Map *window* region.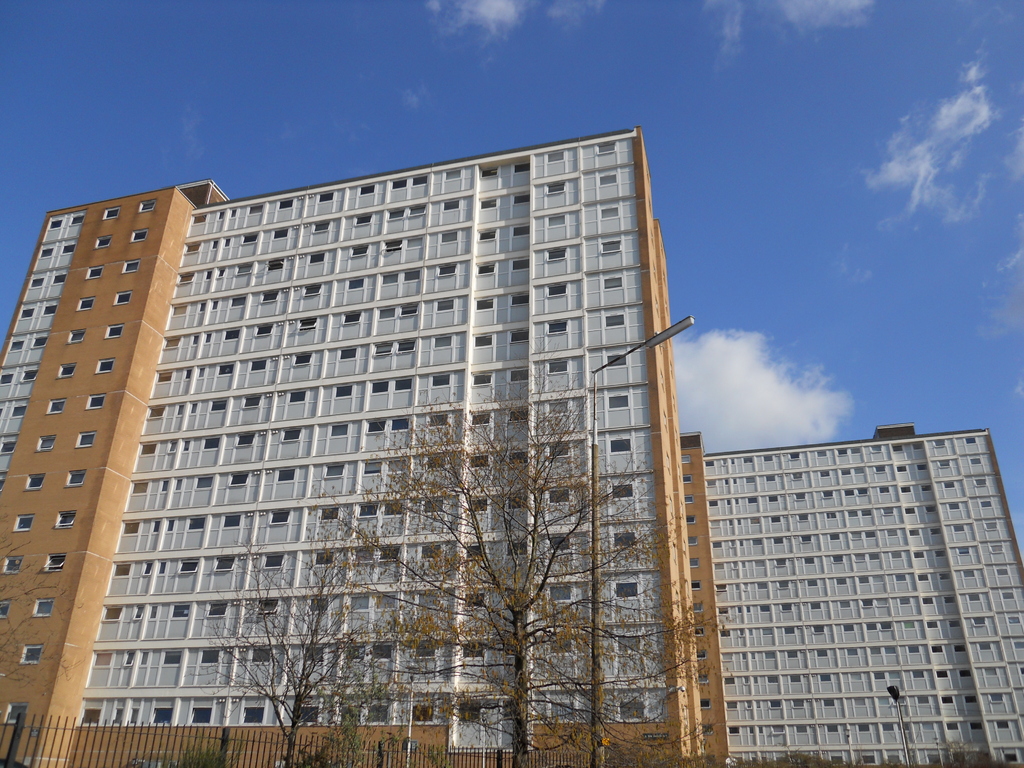
Mapped to 618,580,639,601.
